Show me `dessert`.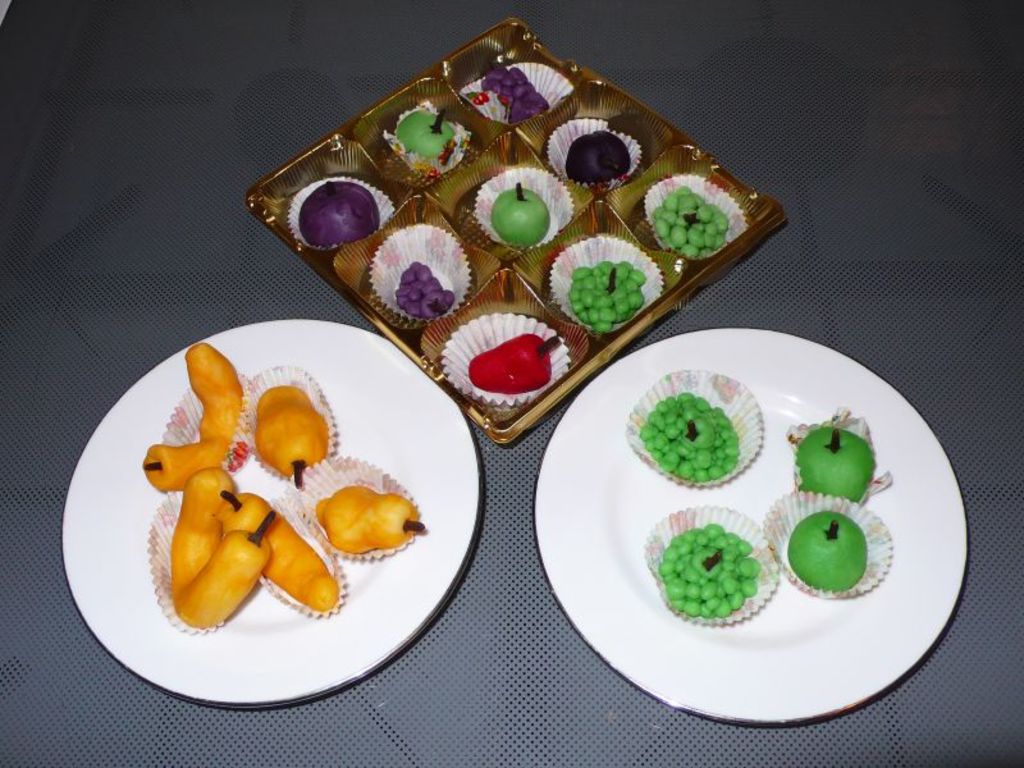
`dessert` is here: Rect(393, 111, 463, 172).
